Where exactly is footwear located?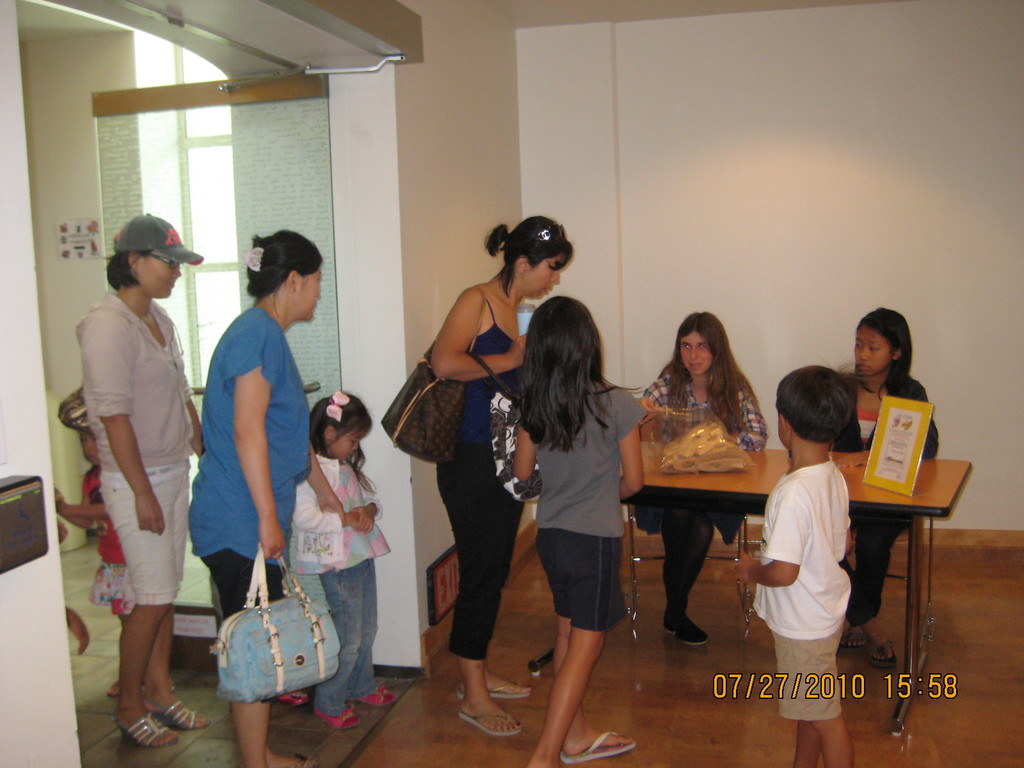
Its bounding box is [840,625,864,650].
